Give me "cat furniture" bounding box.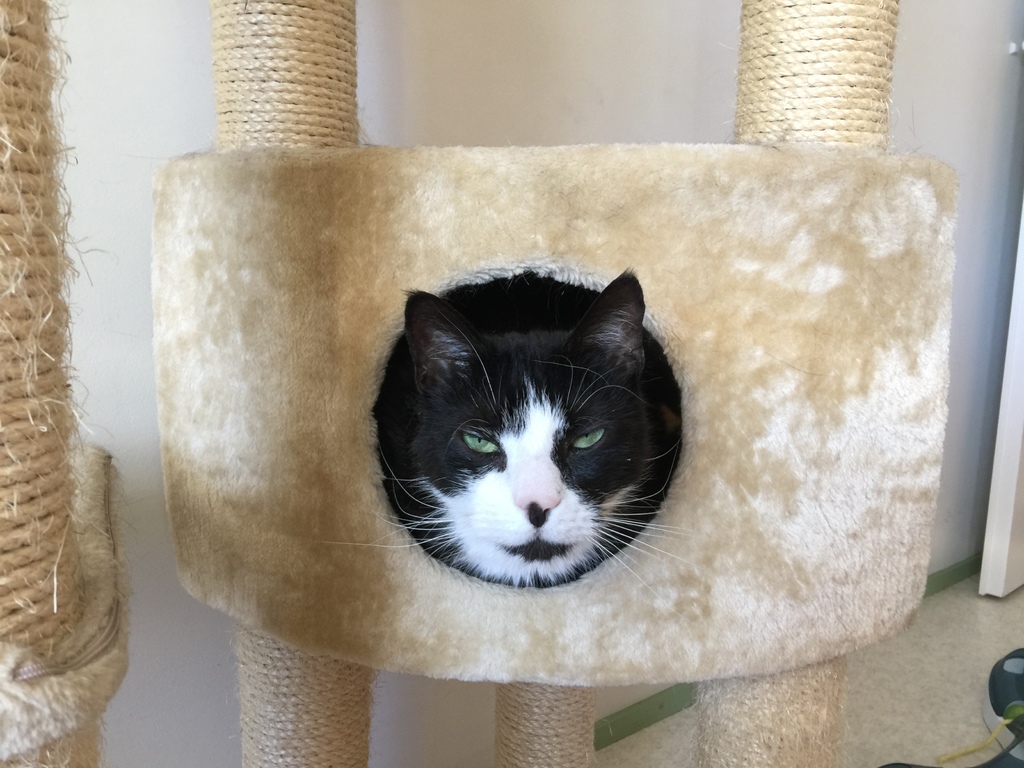
0:0:957:767.
